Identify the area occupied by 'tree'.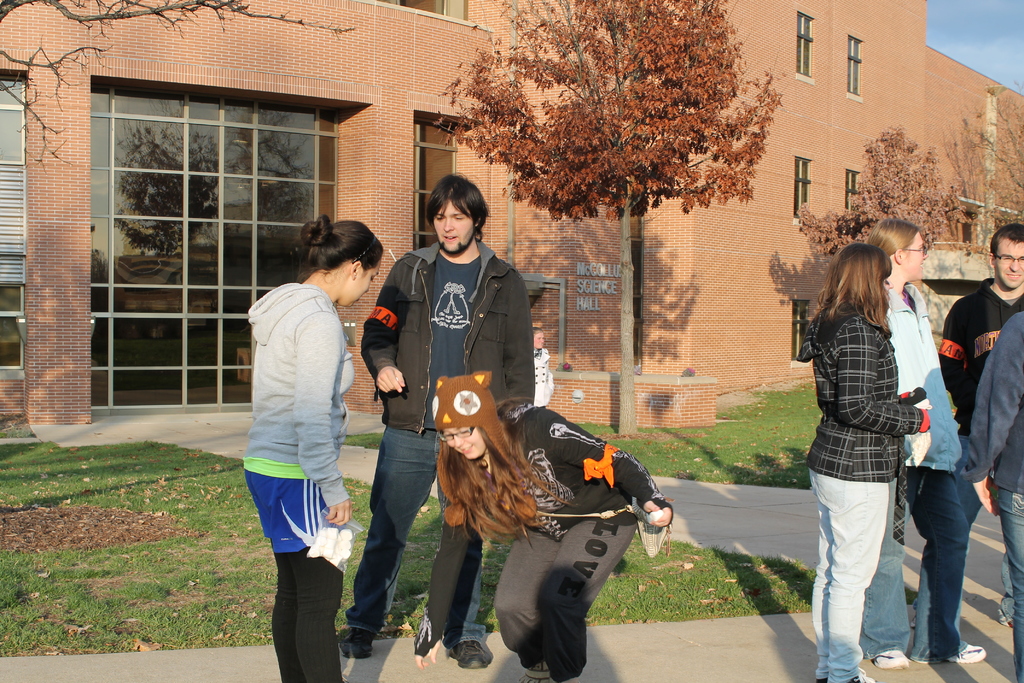
Area: detection(430, 0, 785, 434).
